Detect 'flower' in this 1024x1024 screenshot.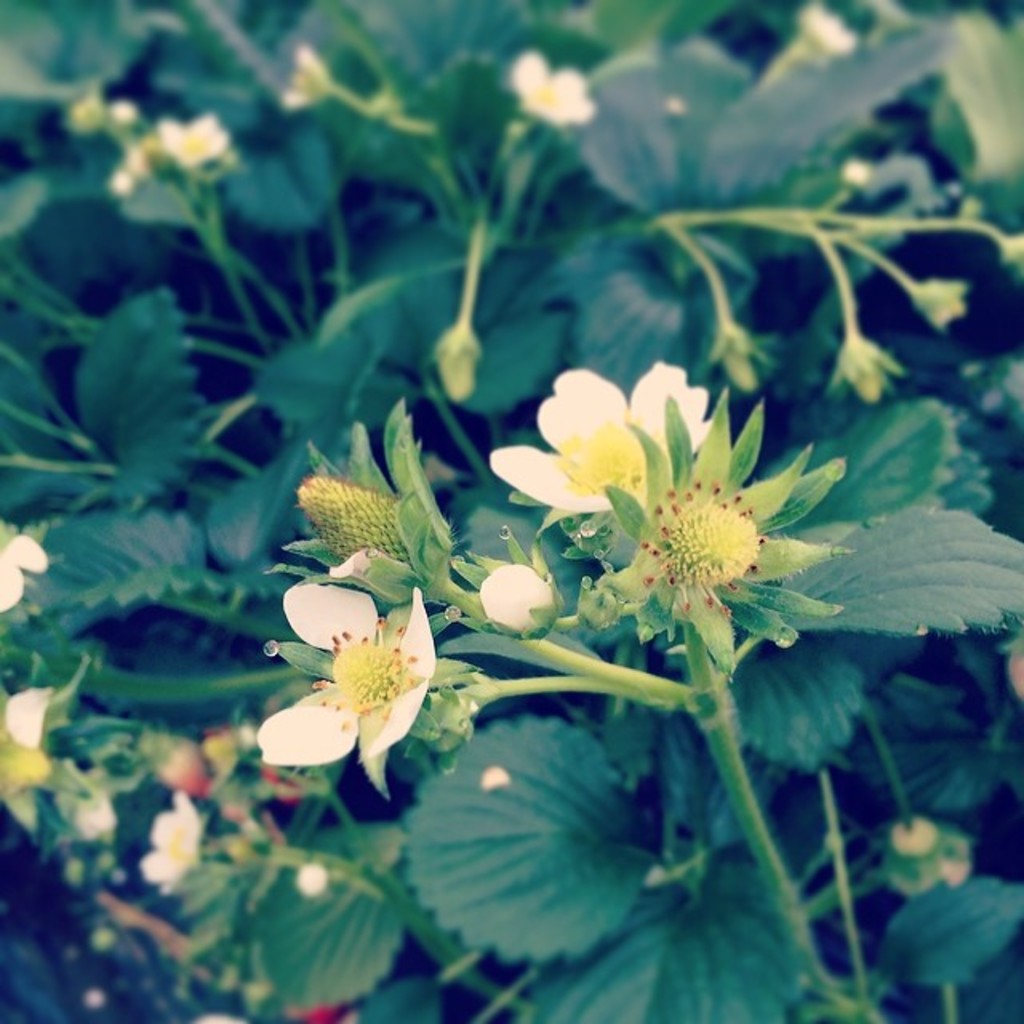
Detection: select_region(299, 867, 334, 894).
